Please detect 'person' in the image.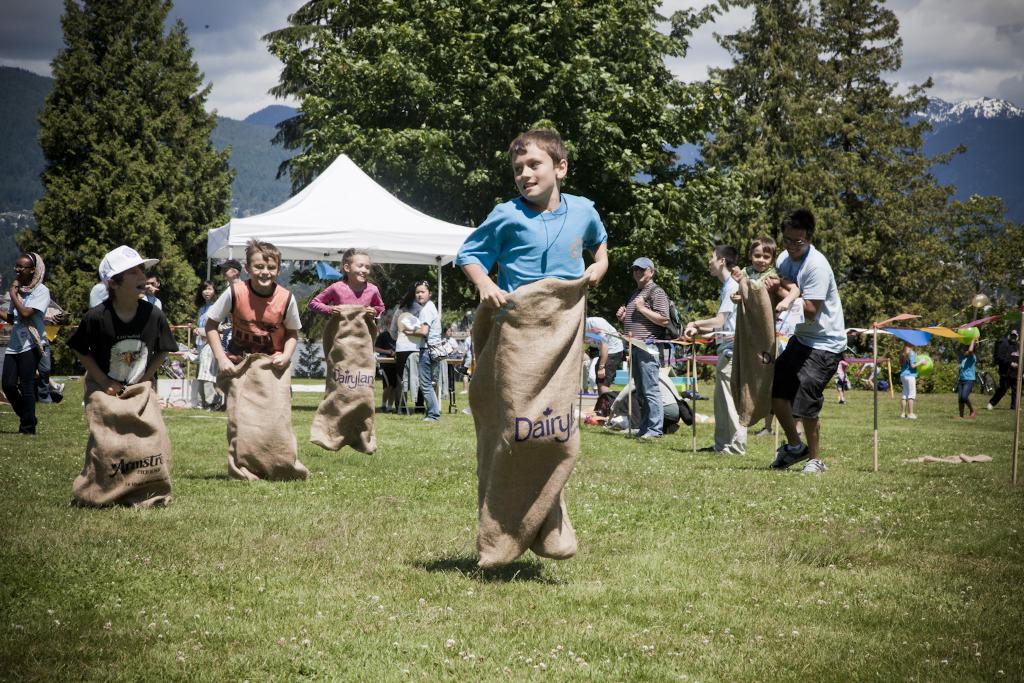
(459,325,471,390).
